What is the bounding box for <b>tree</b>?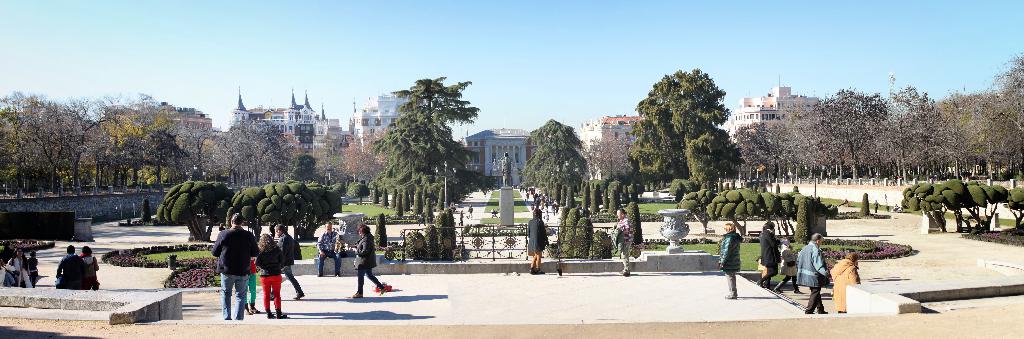
<bbox>519, 117, 596, 213</bbox>.
